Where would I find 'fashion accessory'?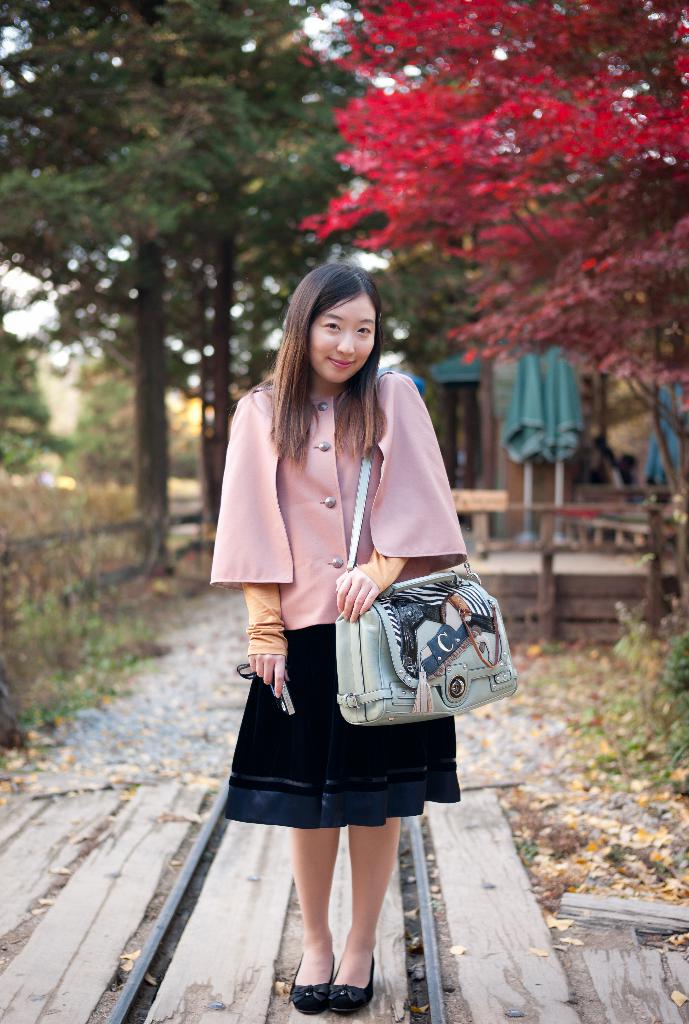
At {"x1": 337, "y1": 369, "x2": 518, "y2": 730}.
